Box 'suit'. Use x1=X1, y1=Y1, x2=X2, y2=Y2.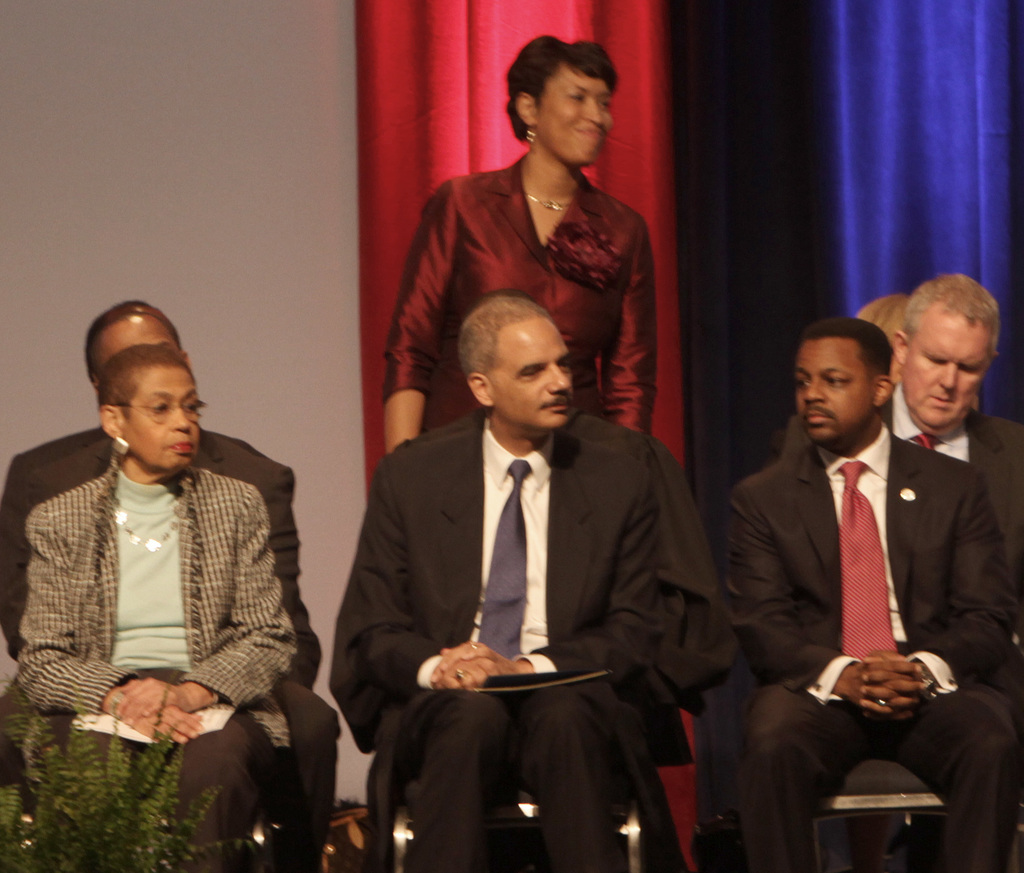
x1=0, y1=426, x2=319, y2=872.
